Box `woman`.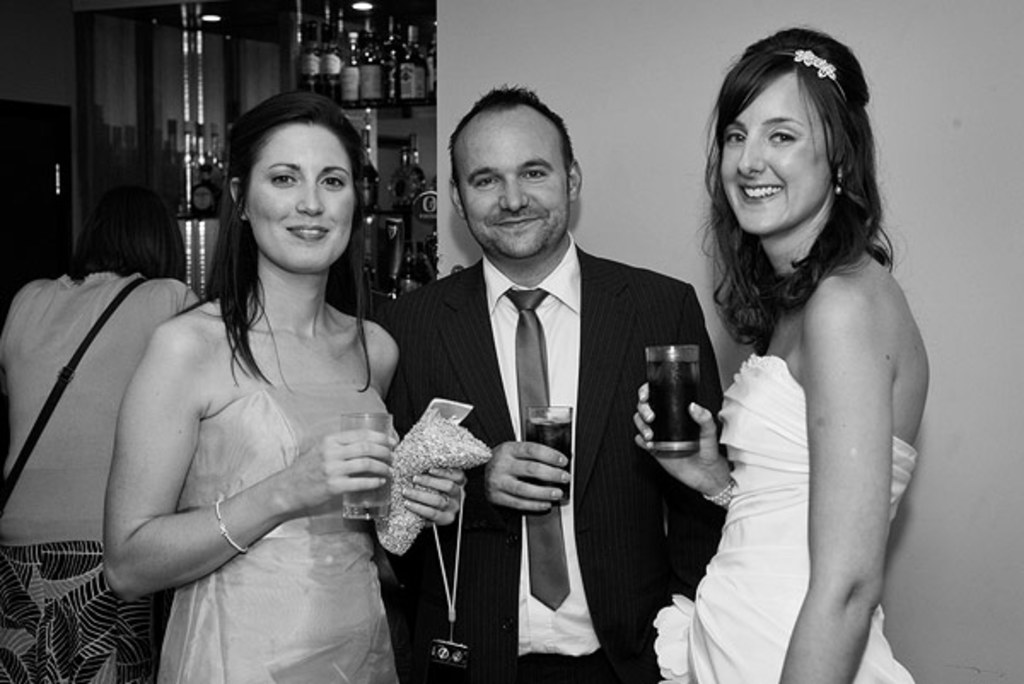
(x1=662, y1=19, x2=932, y2=682).
